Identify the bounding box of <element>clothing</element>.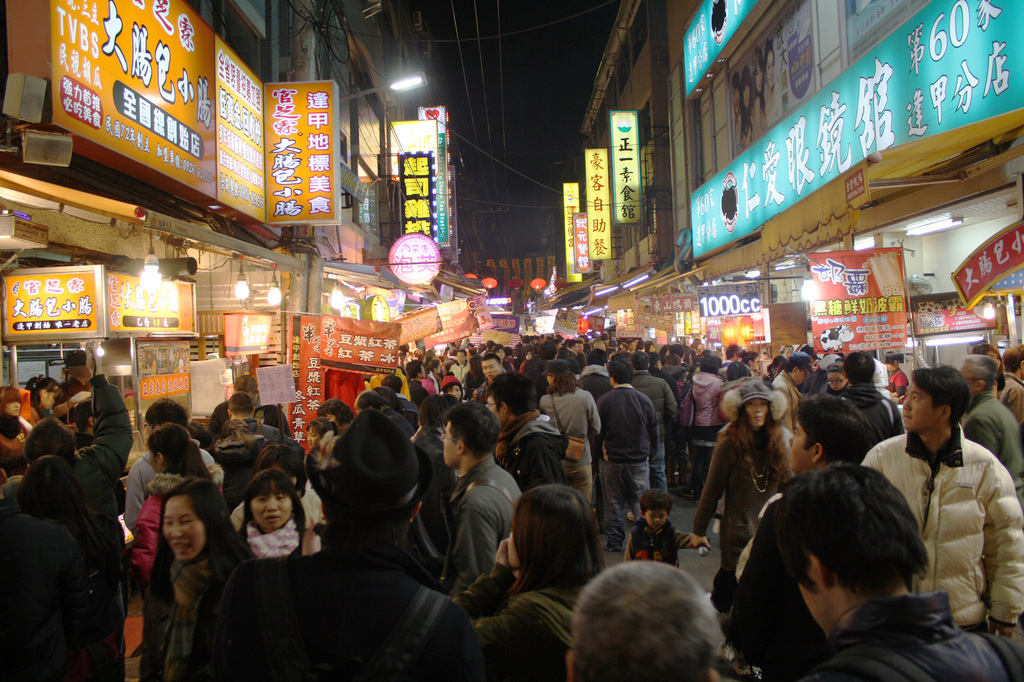
(798, 592, 1018, 681).
